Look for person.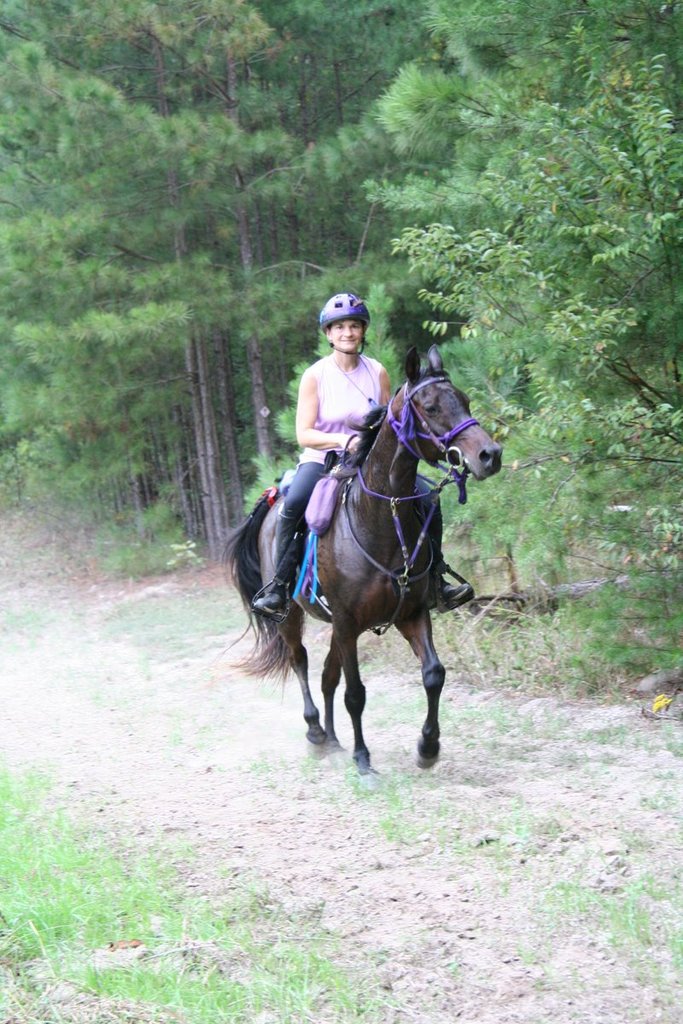
Found: locate(250, 297, 479, 616).
